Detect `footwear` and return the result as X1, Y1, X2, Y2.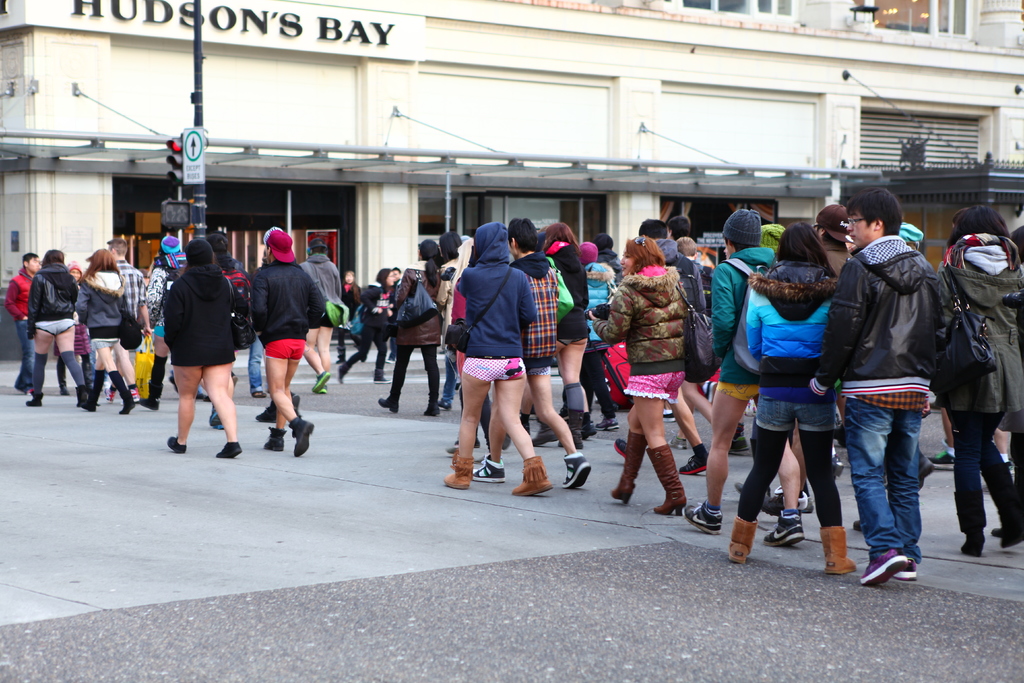
679, 449, 709, 473.
